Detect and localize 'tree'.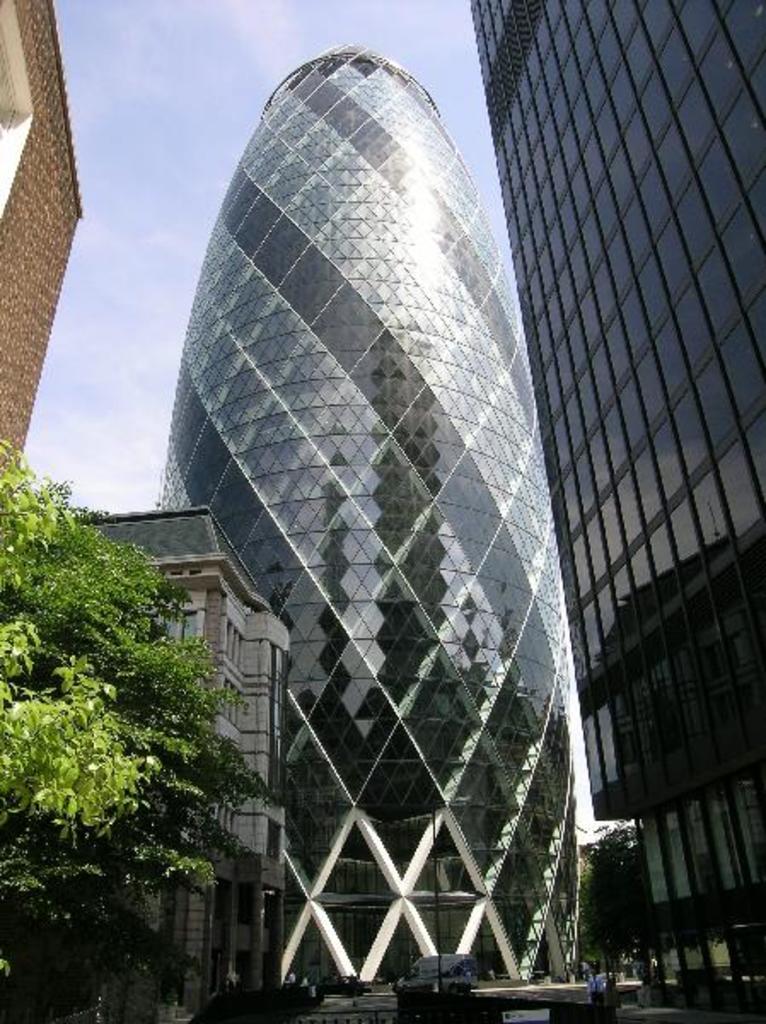
Localized at region(0, 473, 280, 963).
